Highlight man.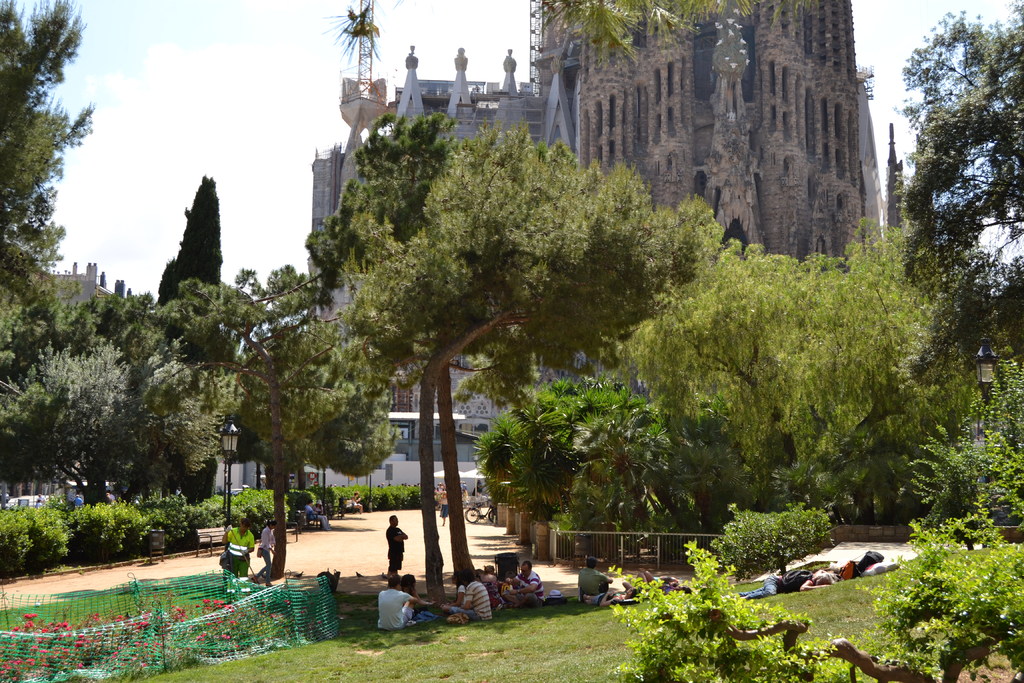
Highlighted region: [x1=218, y1=518, x2=254, y2=575].
